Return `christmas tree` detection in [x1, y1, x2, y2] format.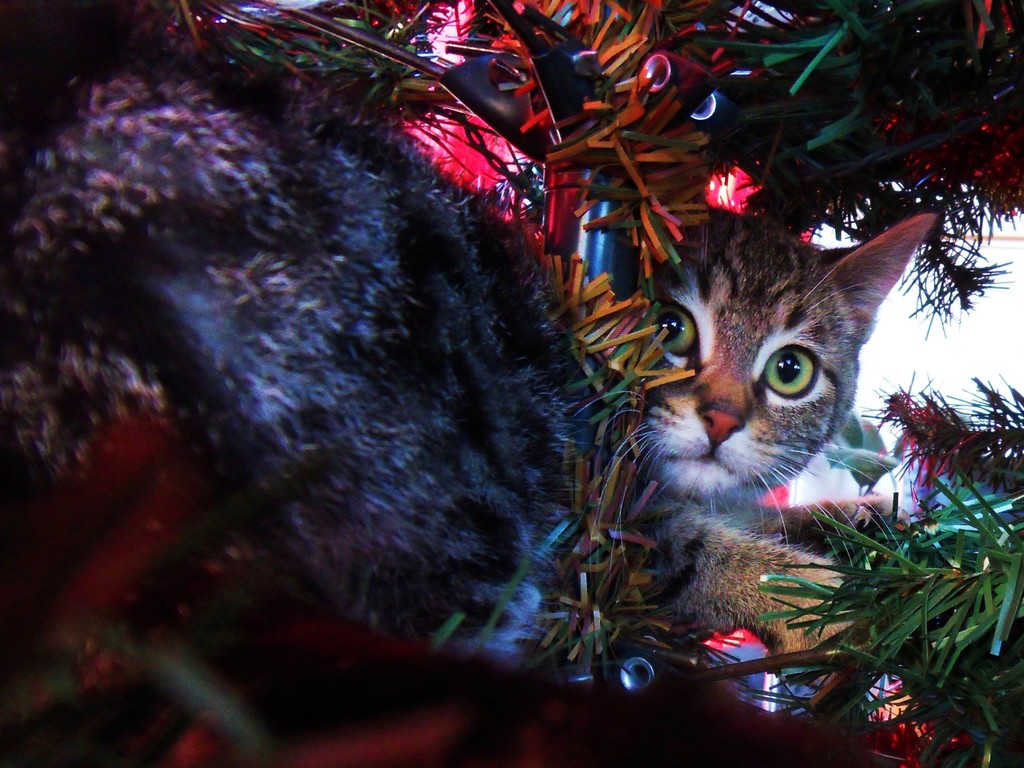
[86, 0, 1023, 767].
